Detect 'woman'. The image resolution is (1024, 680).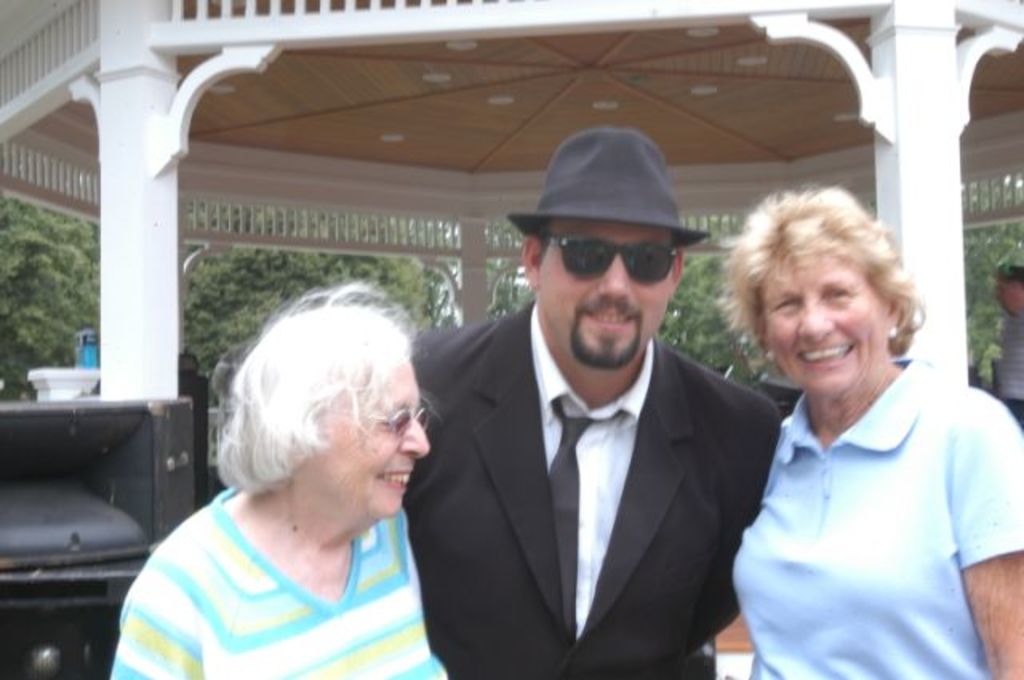
x1=118, y1=280, x2=480, y2=672.
